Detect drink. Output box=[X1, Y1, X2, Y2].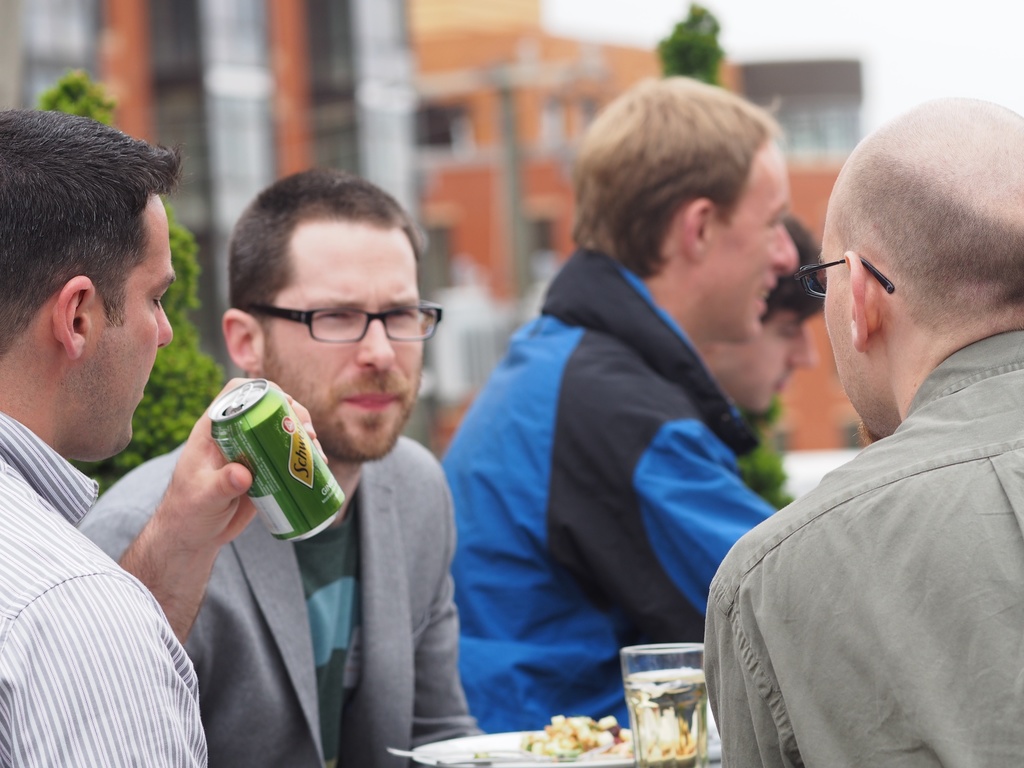
box=[636, 653, 723, 746].
